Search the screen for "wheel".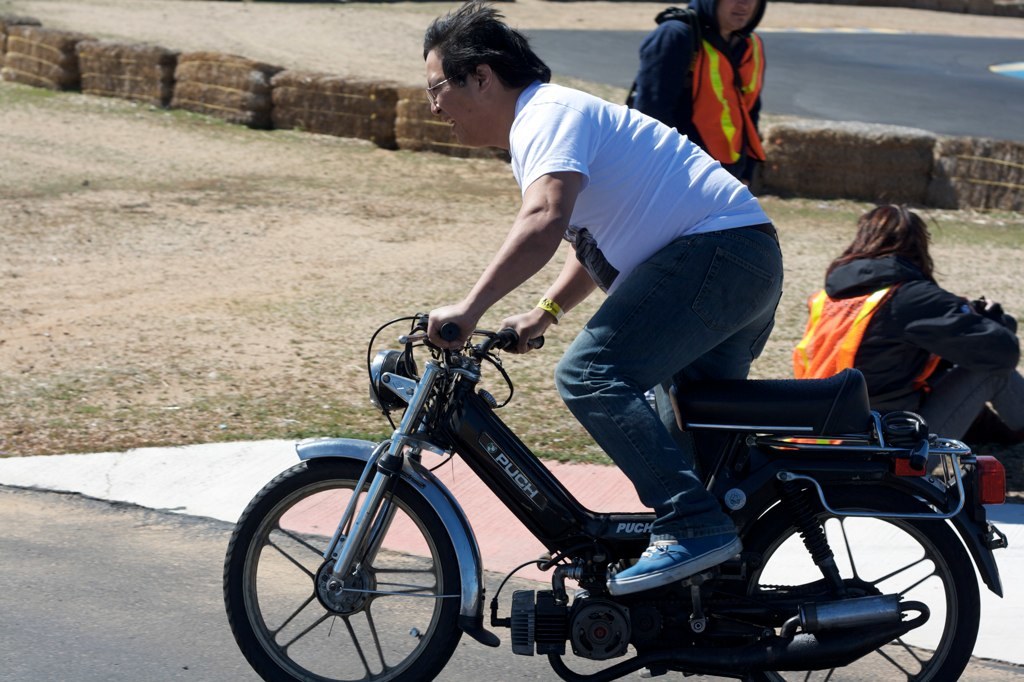
Found at BBox(719, 486, 987, 681).
